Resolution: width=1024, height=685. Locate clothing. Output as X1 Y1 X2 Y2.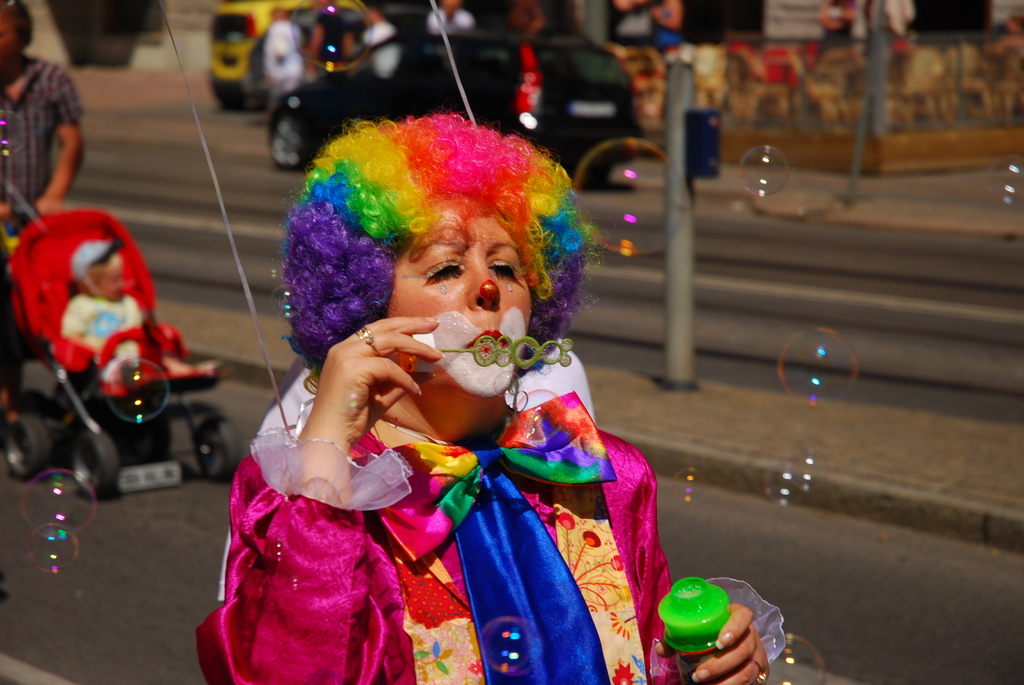
824 6 853 40.
